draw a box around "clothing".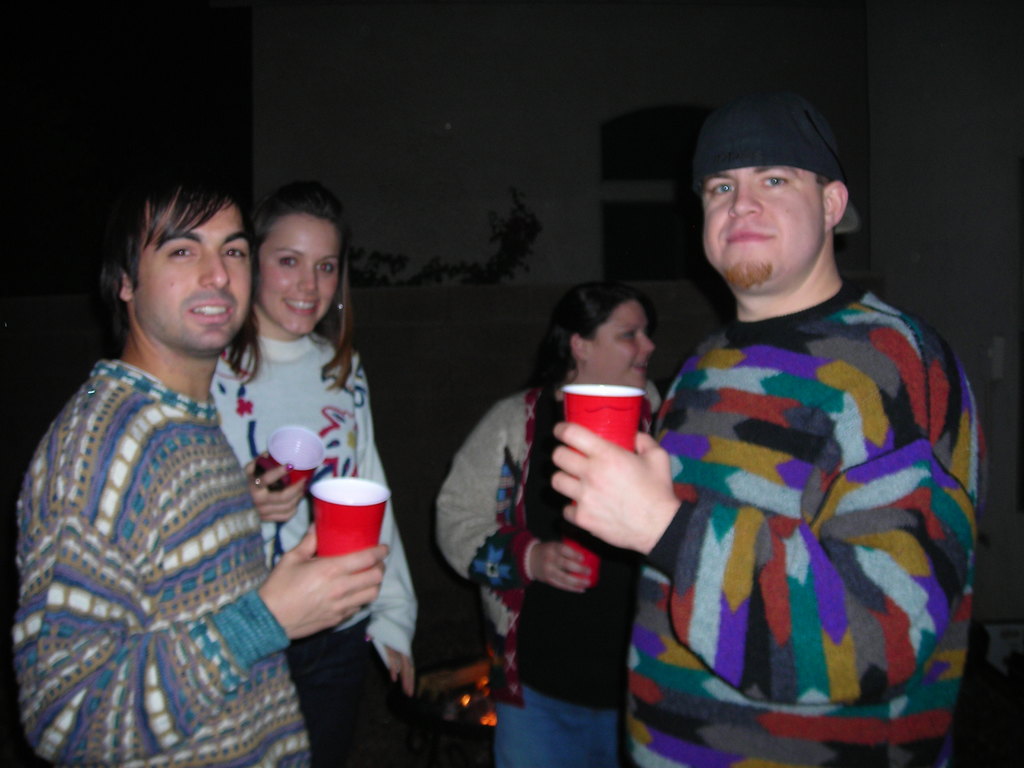
detection(213, 328, 444, 767).
